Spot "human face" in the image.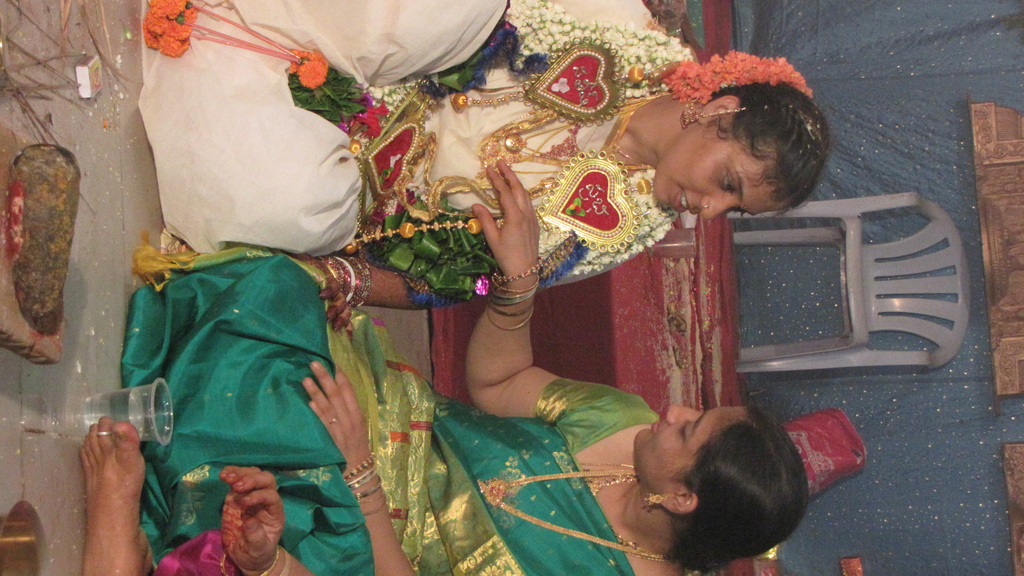
"human face" found at (left=632, top=403, right=746, bottom=496).
